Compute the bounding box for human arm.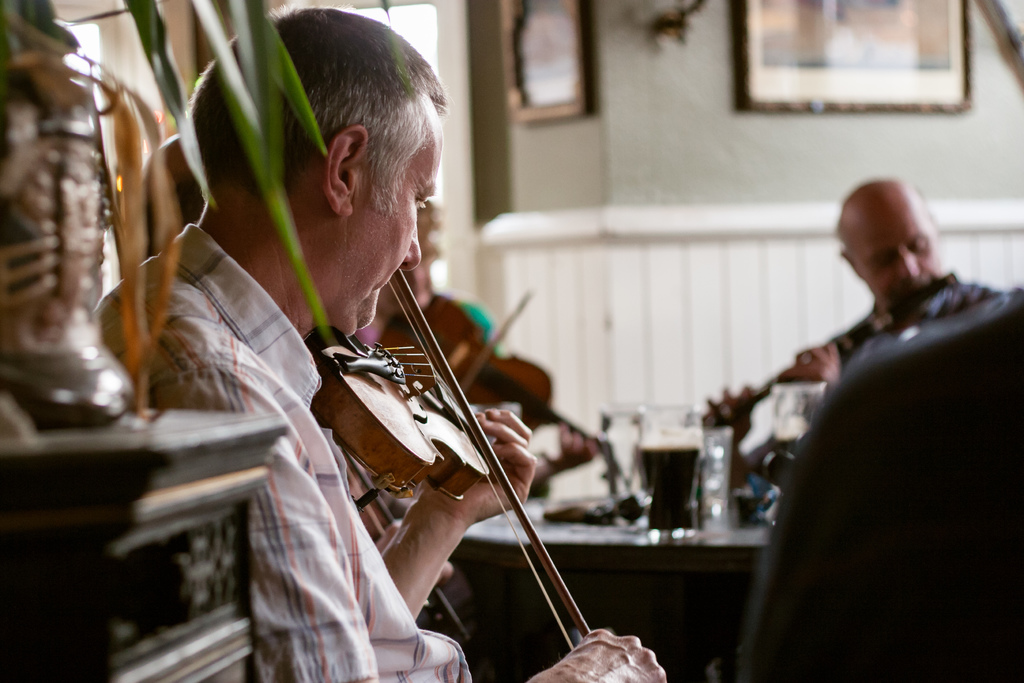
left=150, top=357, right=675, bottom=682.
